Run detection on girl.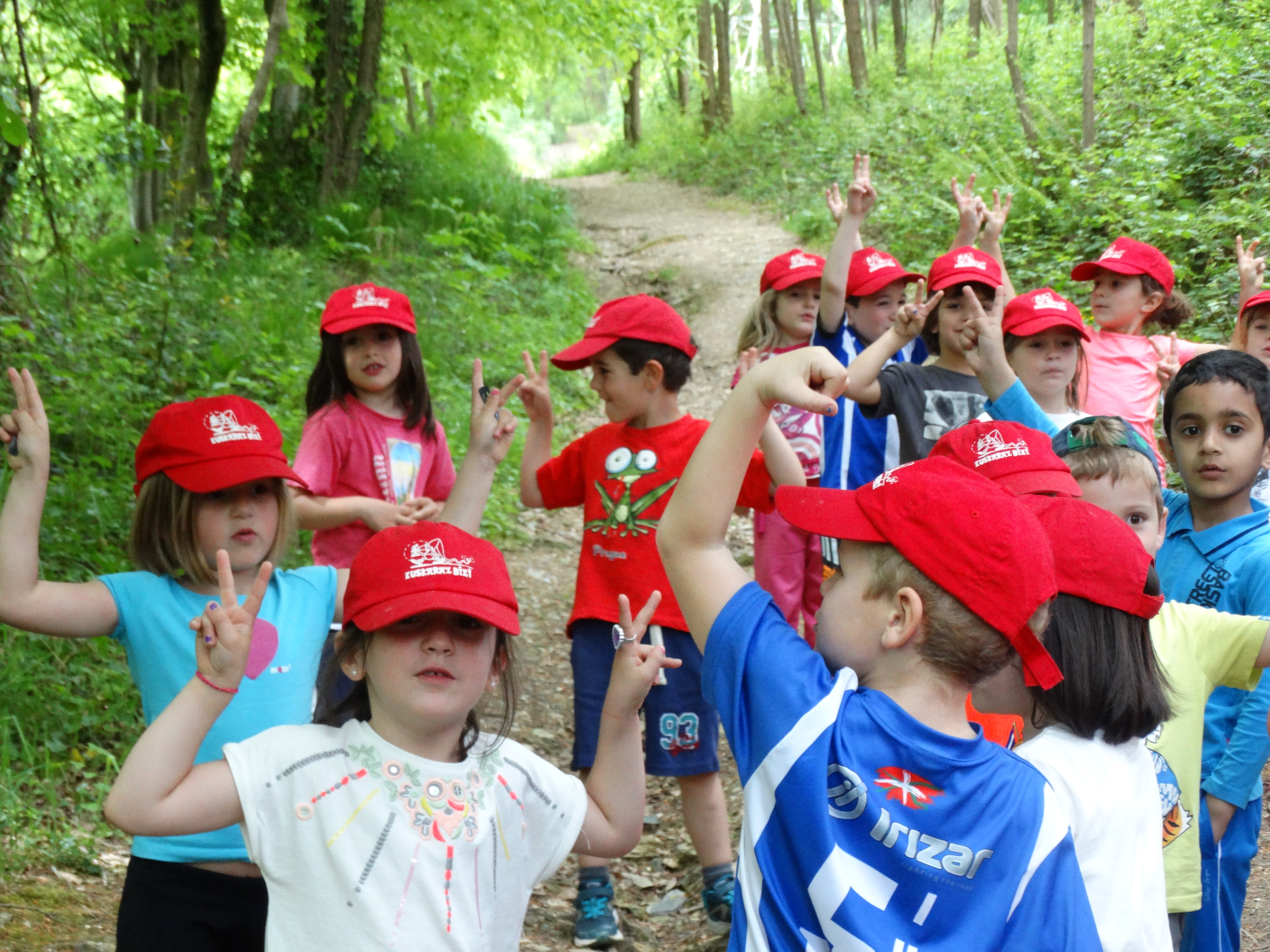
Result: x1=237, y1=70, x2=269, y2=105.
